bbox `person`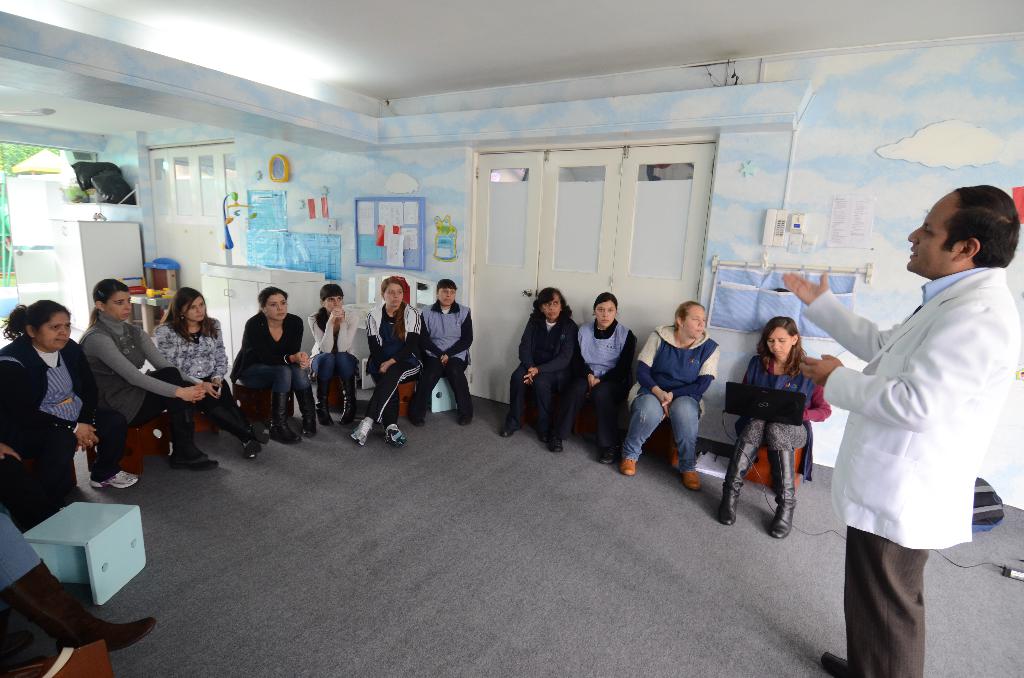
497:286:578:451
